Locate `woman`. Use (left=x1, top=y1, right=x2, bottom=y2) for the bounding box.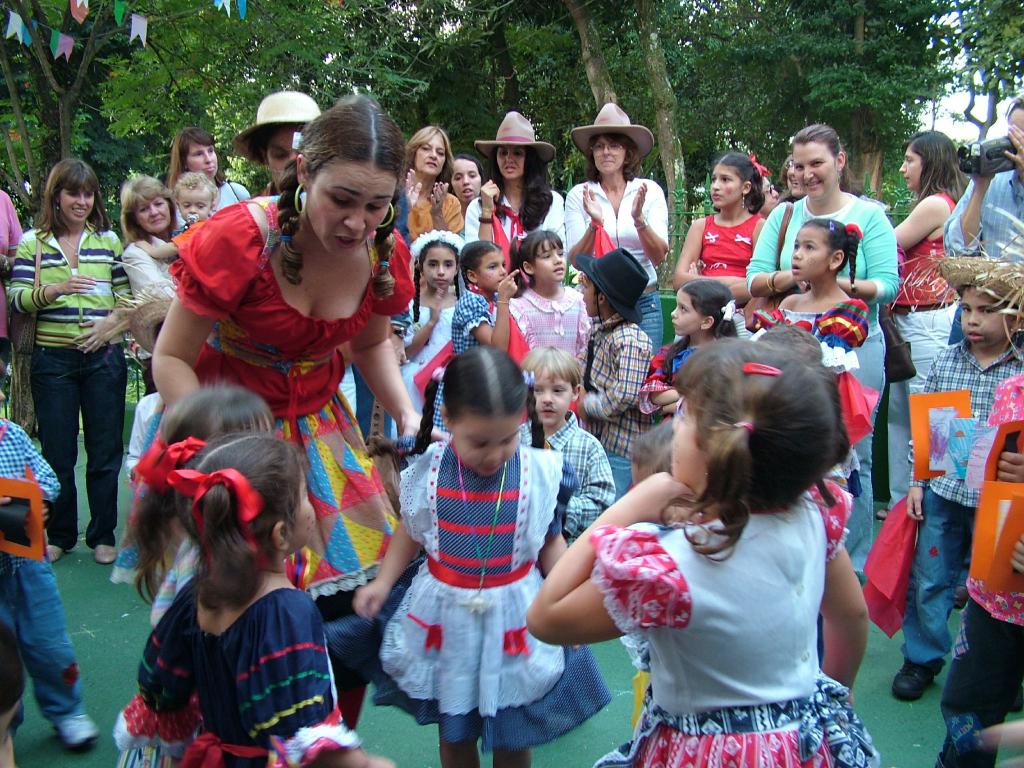
(left=848, top=132, right=964, bottom=519).
